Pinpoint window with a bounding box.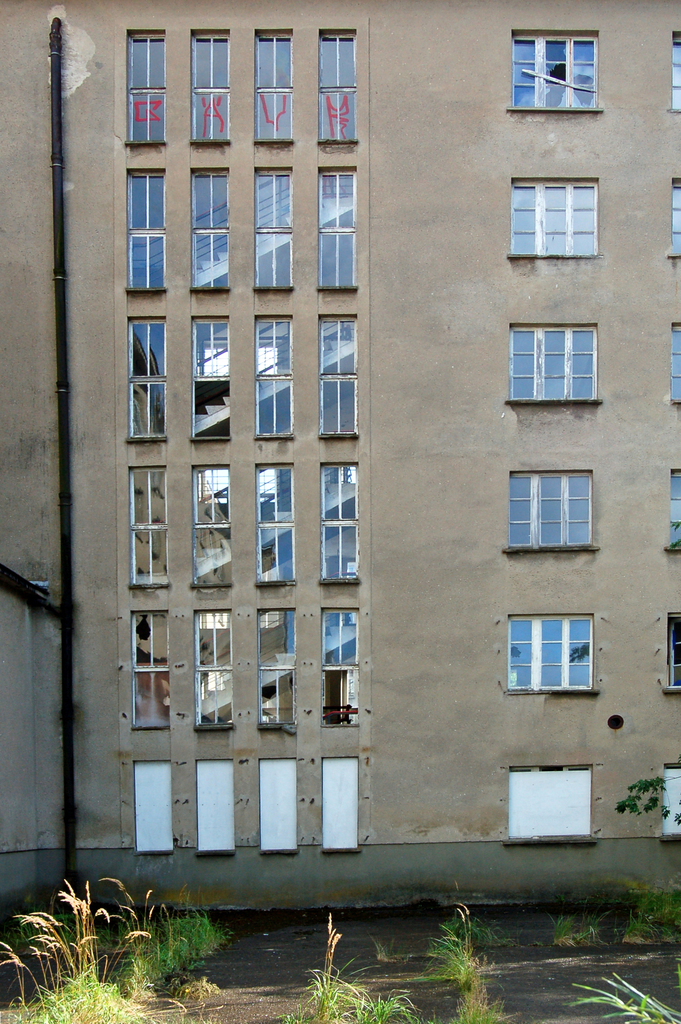
(x1=316, y1=29, x2=360, y2=154).
